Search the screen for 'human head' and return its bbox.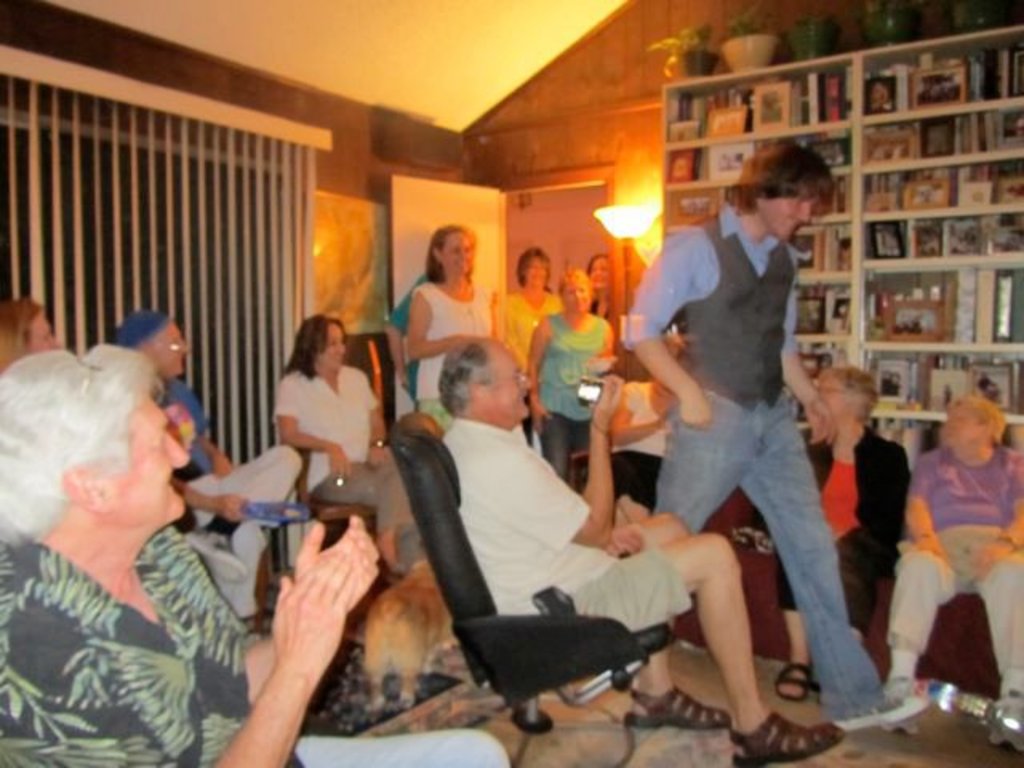
Found: l=0, t=314, r=178, b=576.
